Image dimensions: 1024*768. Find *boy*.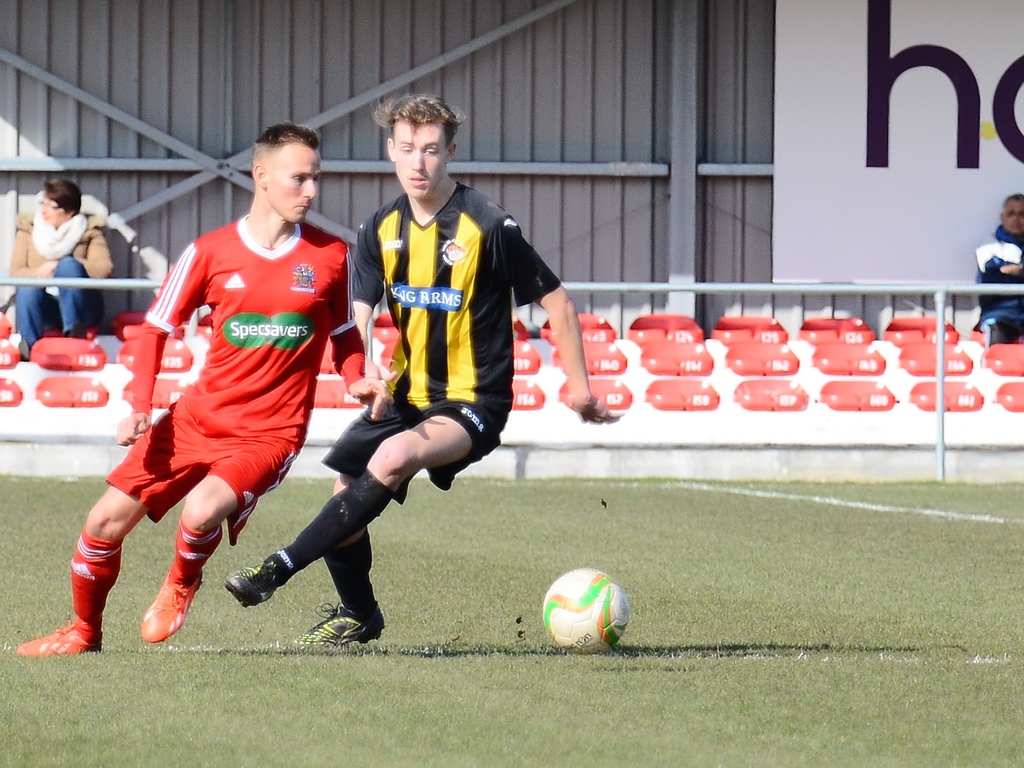
(970, 193, 1023, 348).
